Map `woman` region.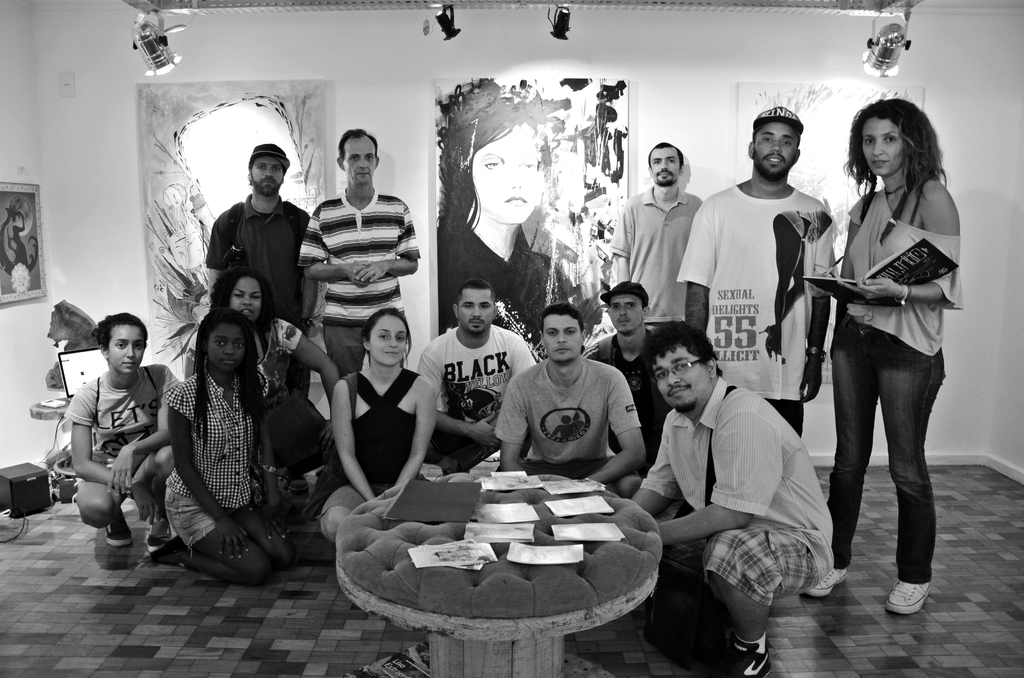
Mapped to box(175, 261, 344, 499).
